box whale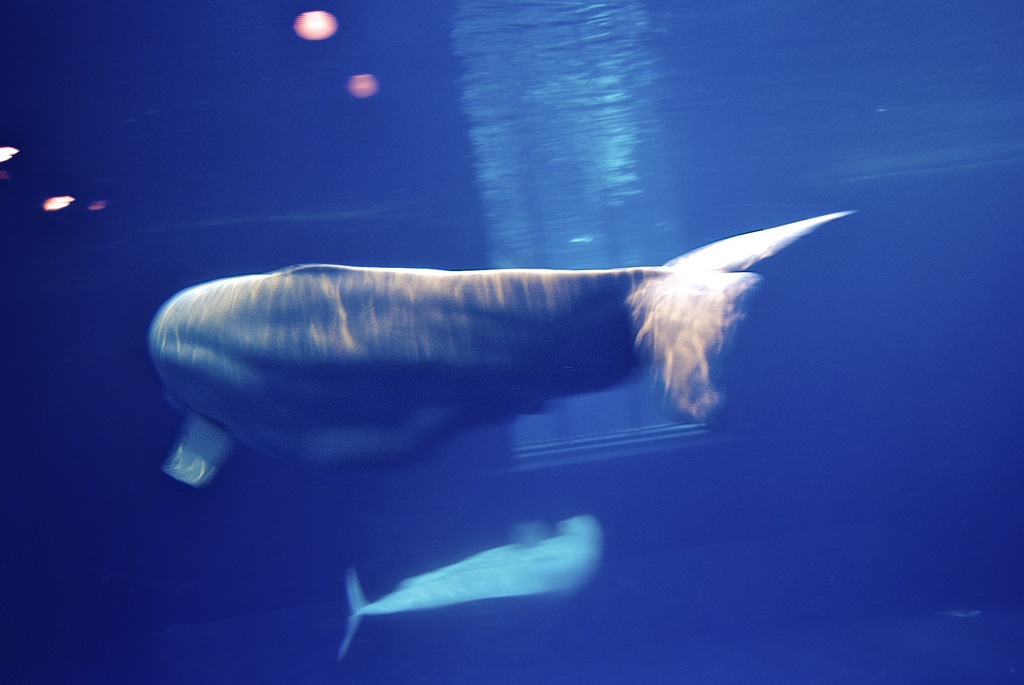
pyautogui.locateOnScreen(147, 211, 865, 505)
